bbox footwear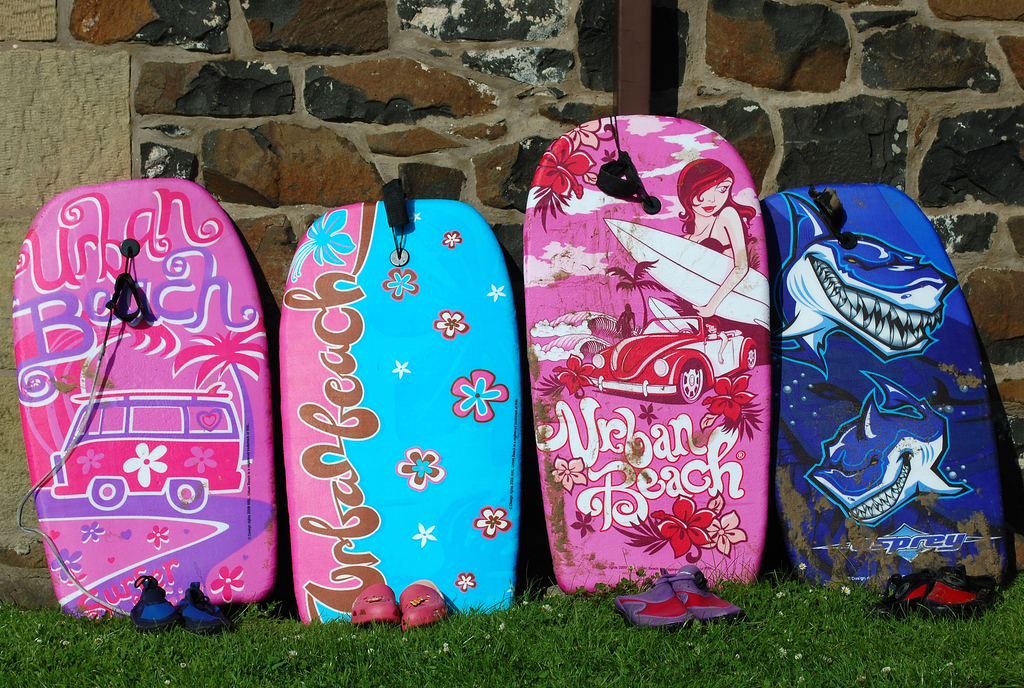
left=870, top=570, right=976, bottom=624
